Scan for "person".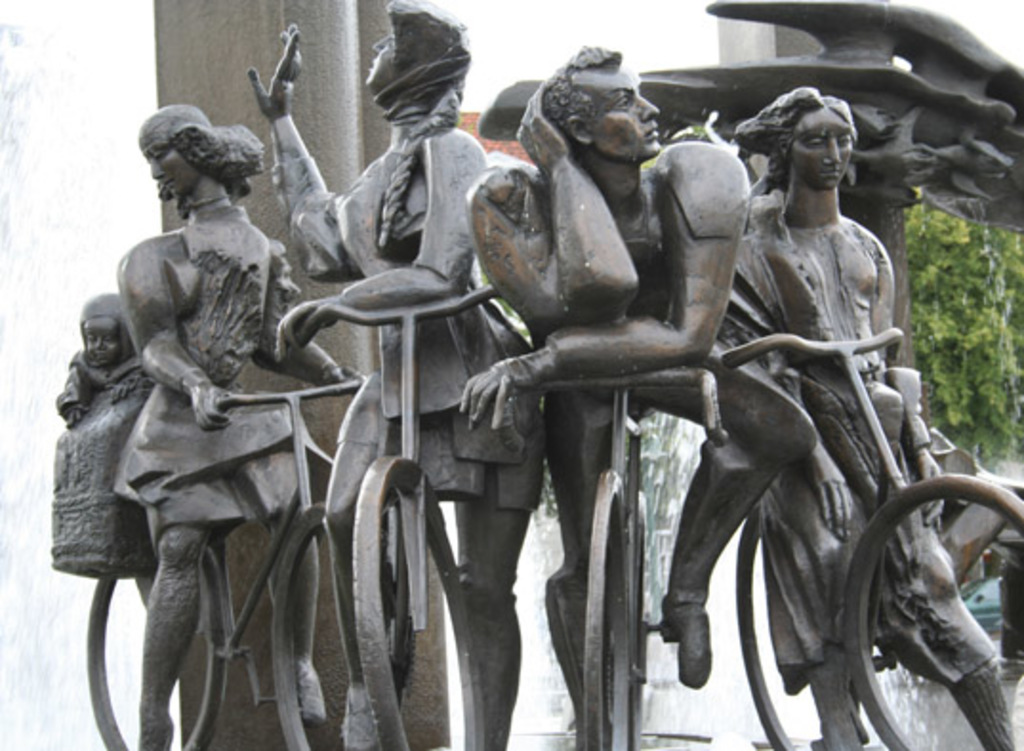
Scan result: <bbox>463, 48, 807, 749</bbox>.
